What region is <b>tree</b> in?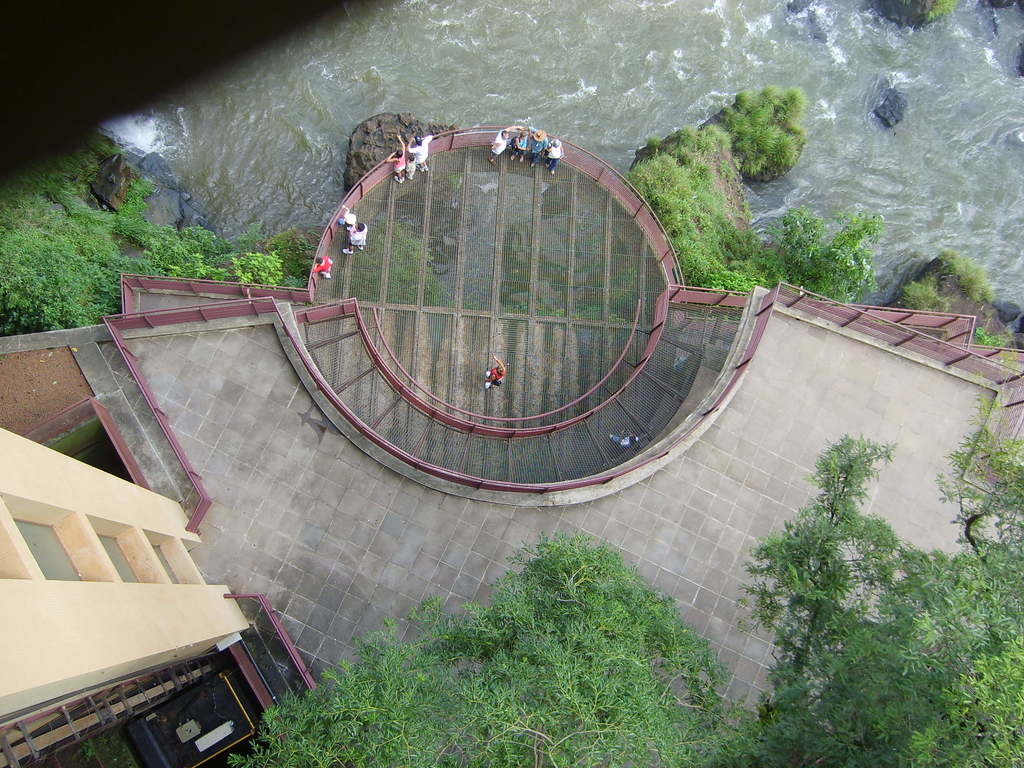
l=738, t=440, r=1023, b=767.
